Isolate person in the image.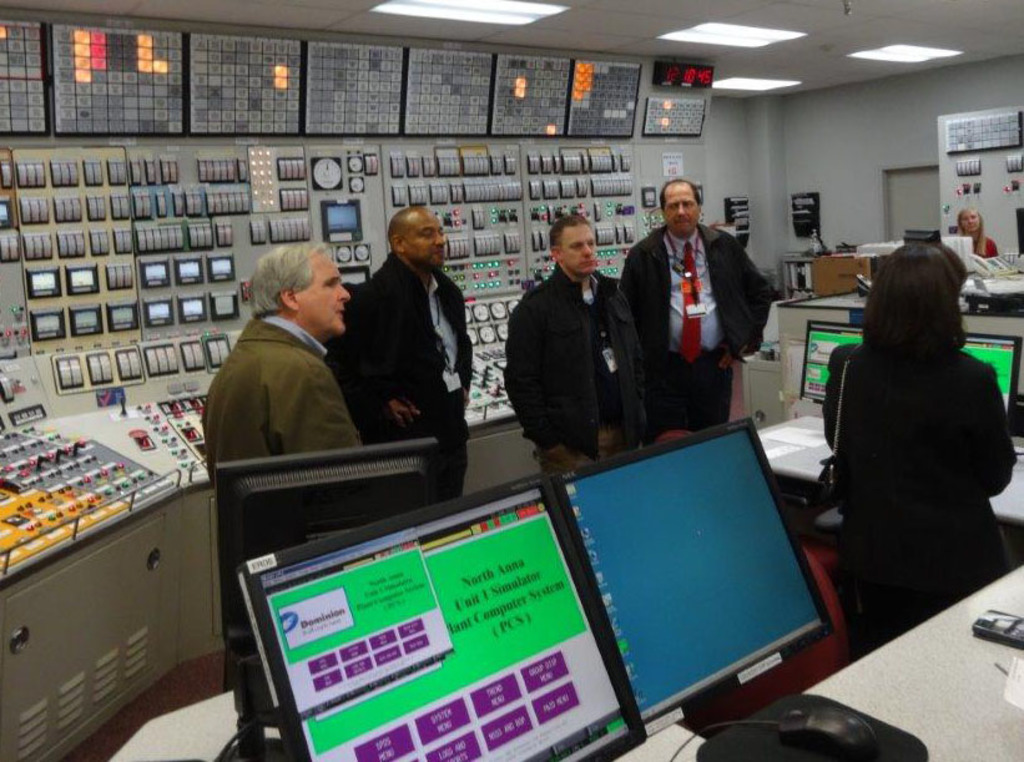
Isolated region: <bbox>505, 223, 649, 470</bbox>.
